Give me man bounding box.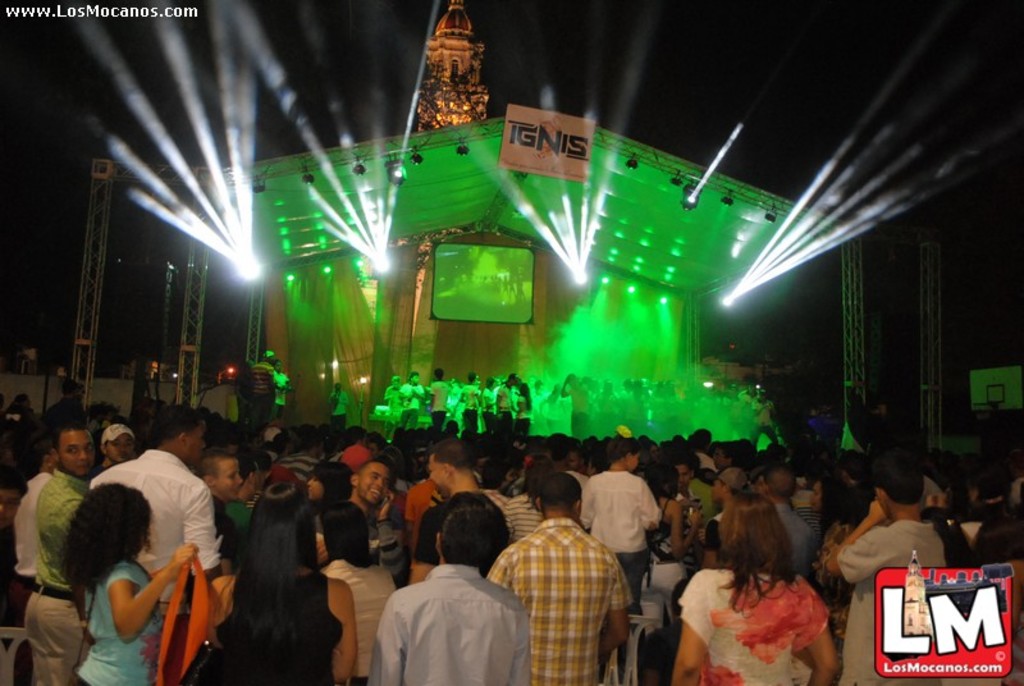
829:461:947:685.
